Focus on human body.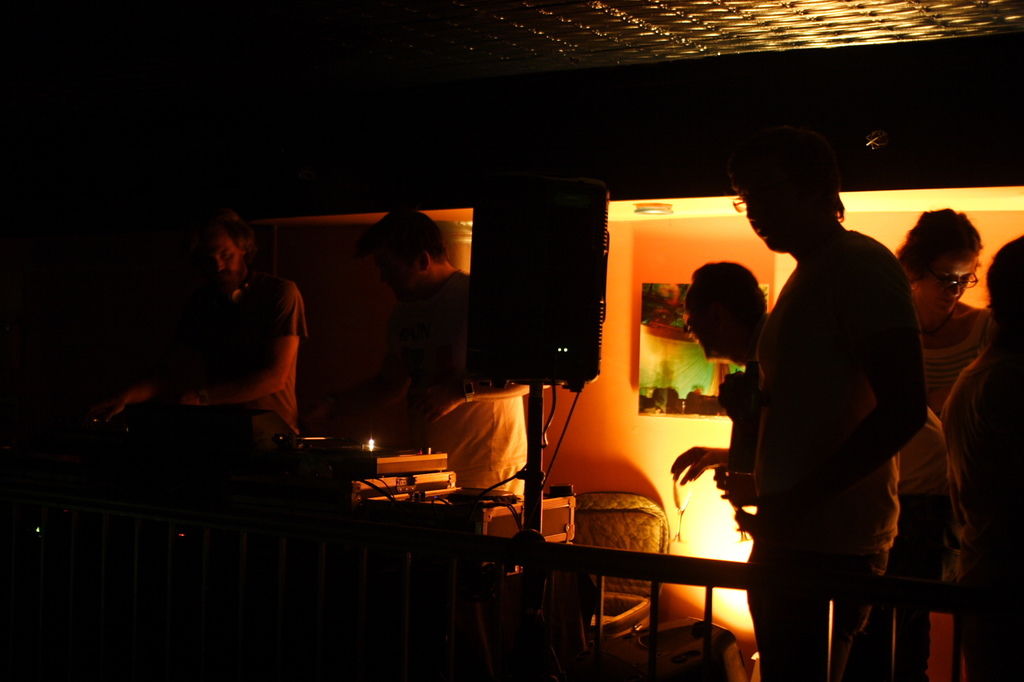
Focused at region(669, 315, 961, 681).
